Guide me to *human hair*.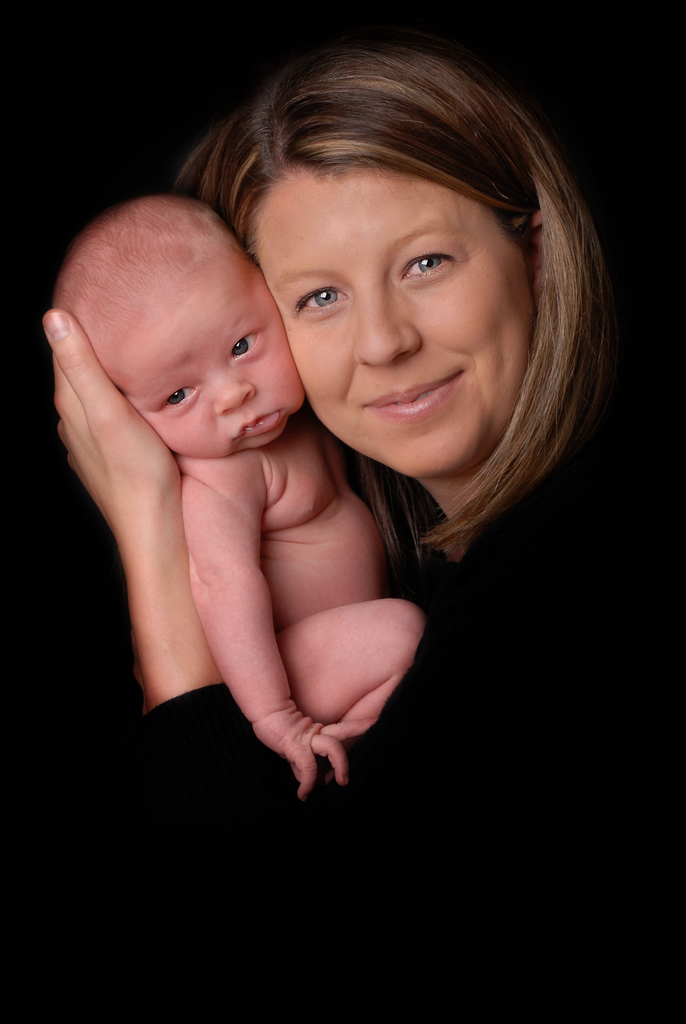
Guidance: <box>205,67,620,507</box>.
